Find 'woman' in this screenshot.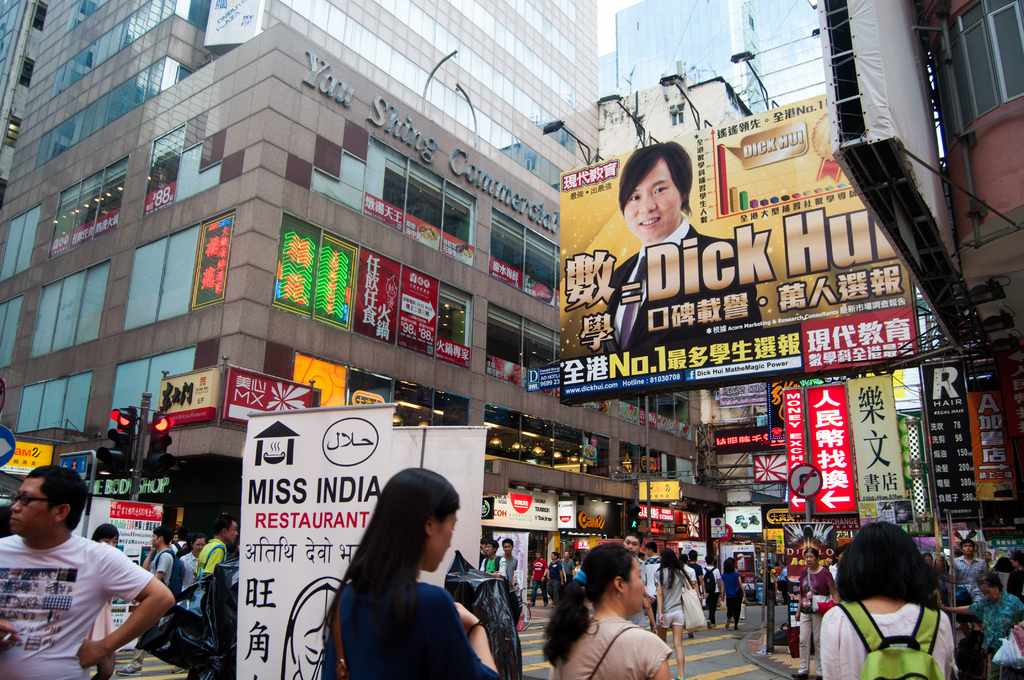
The bounding box for 'woman' is pyautogui.locateOnScreen(325, 461, 505, 679).
